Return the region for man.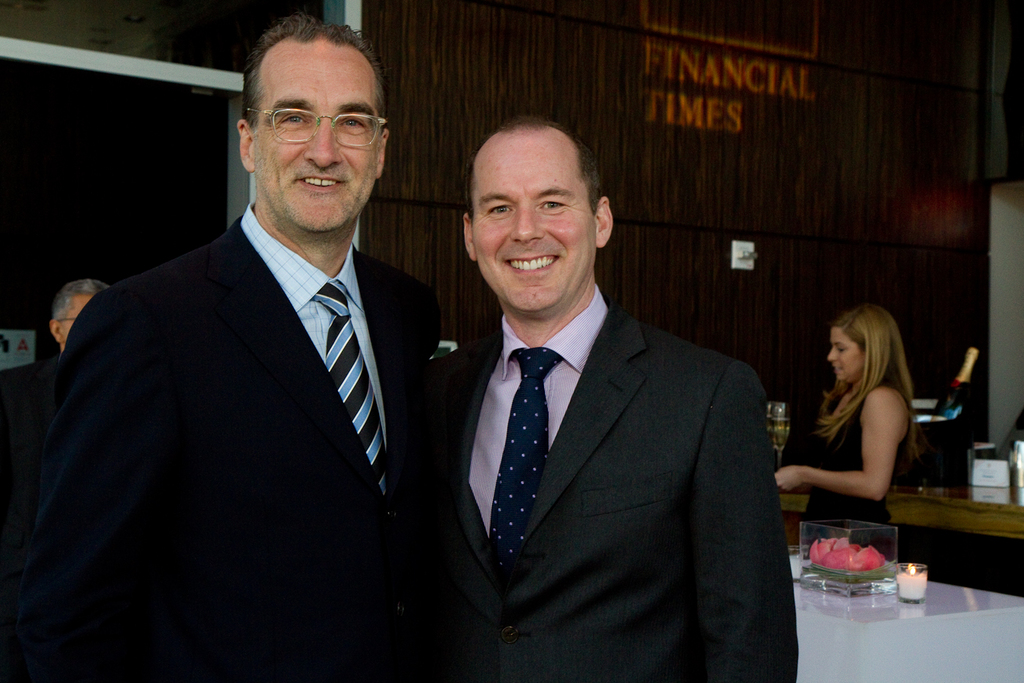
[36, 4, 442, 682].
